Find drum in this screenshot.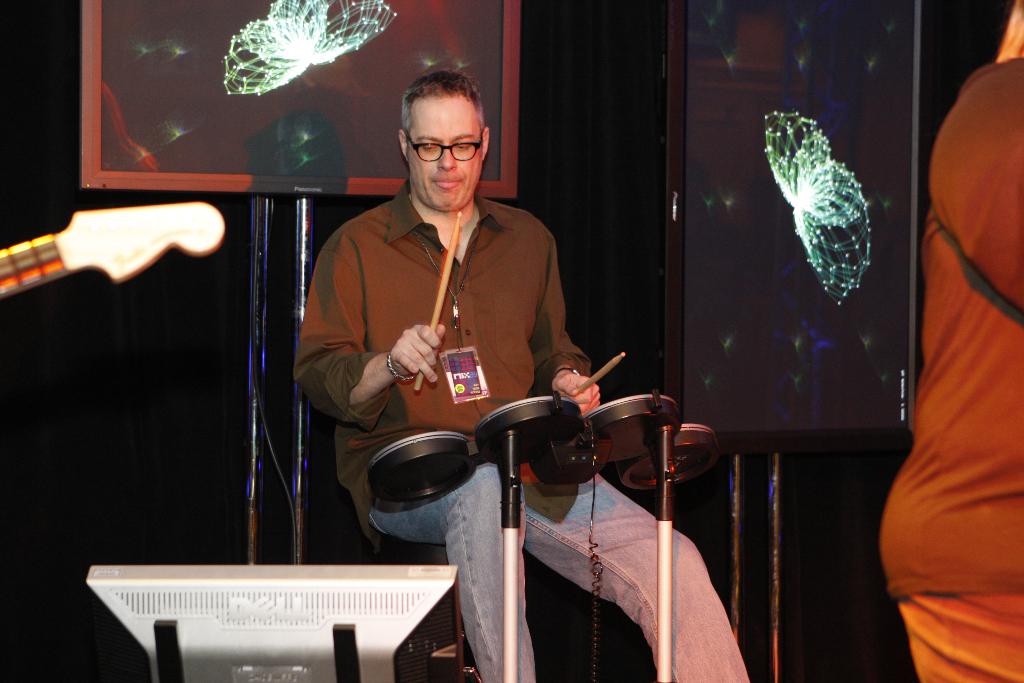
The bounding box for drum is region(586, 397, 683, 465).
